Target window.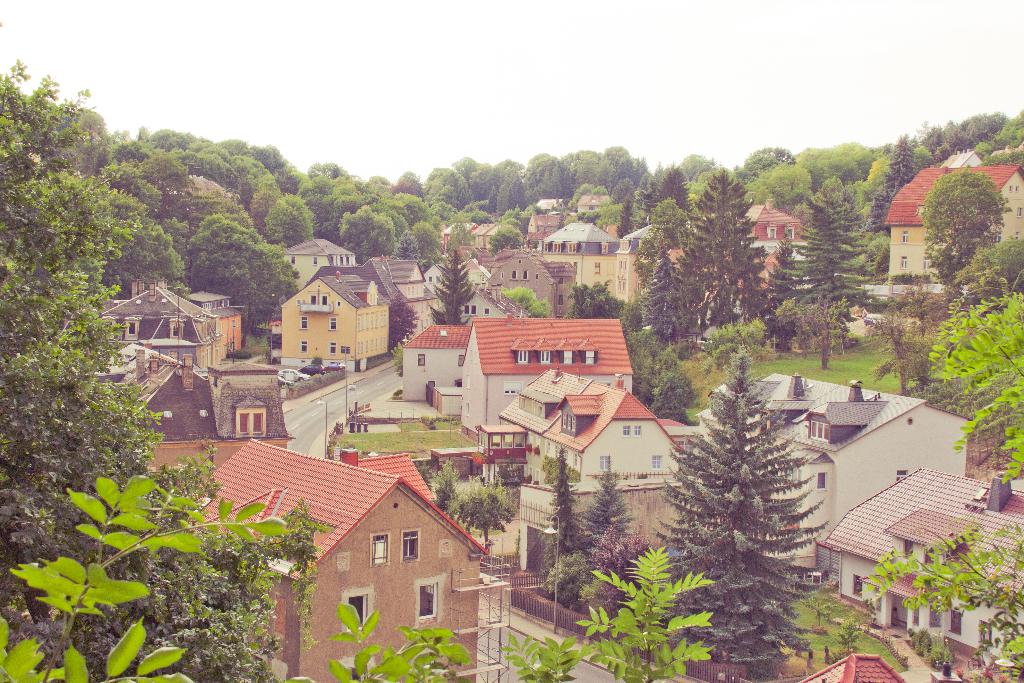
Target region: x1=372, y1=532, x2=391, y2=562.
